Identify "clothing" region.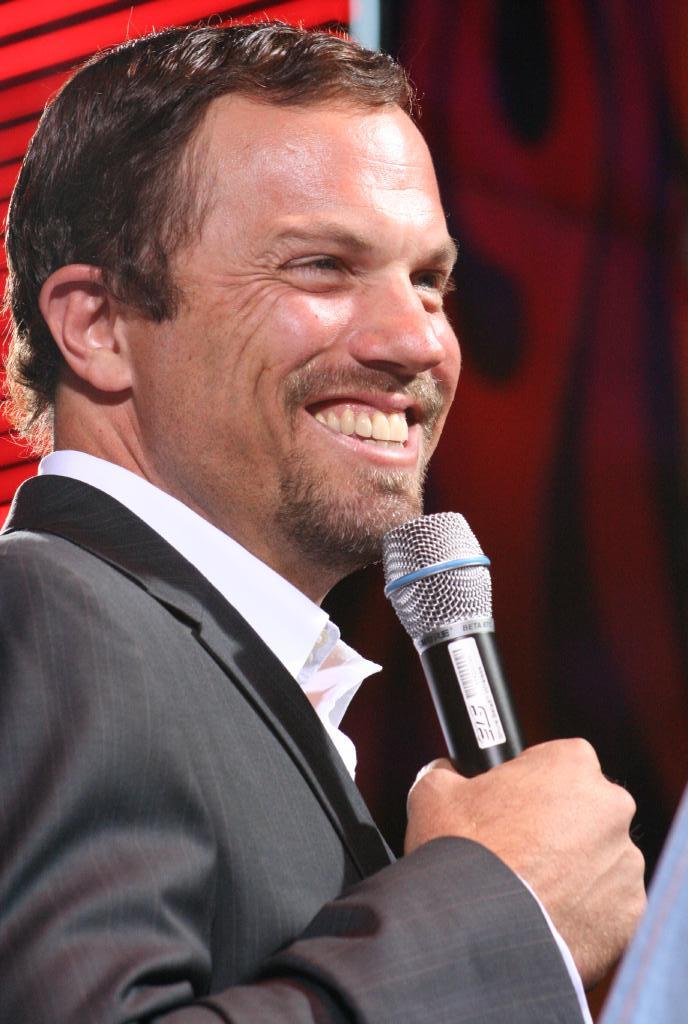
Region: <bbox>3, 310, 553, 1016</bbox>.
